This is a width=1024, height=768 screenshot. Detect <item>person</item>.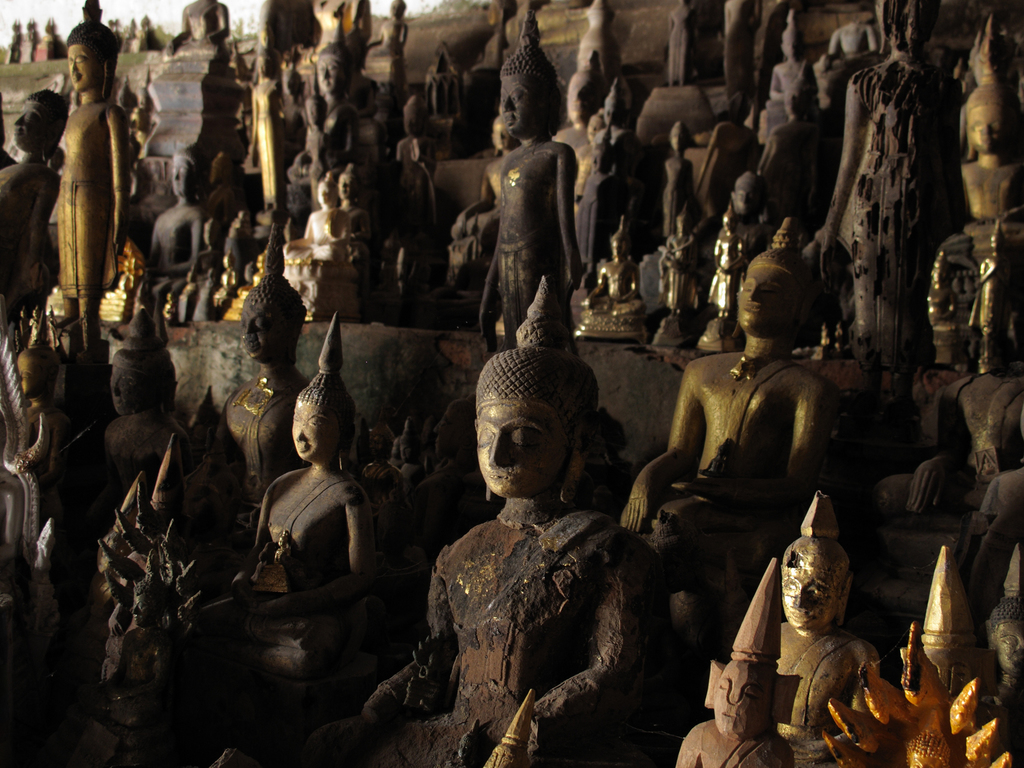
<bbox>0, 89, 72, 310</bbox>.
